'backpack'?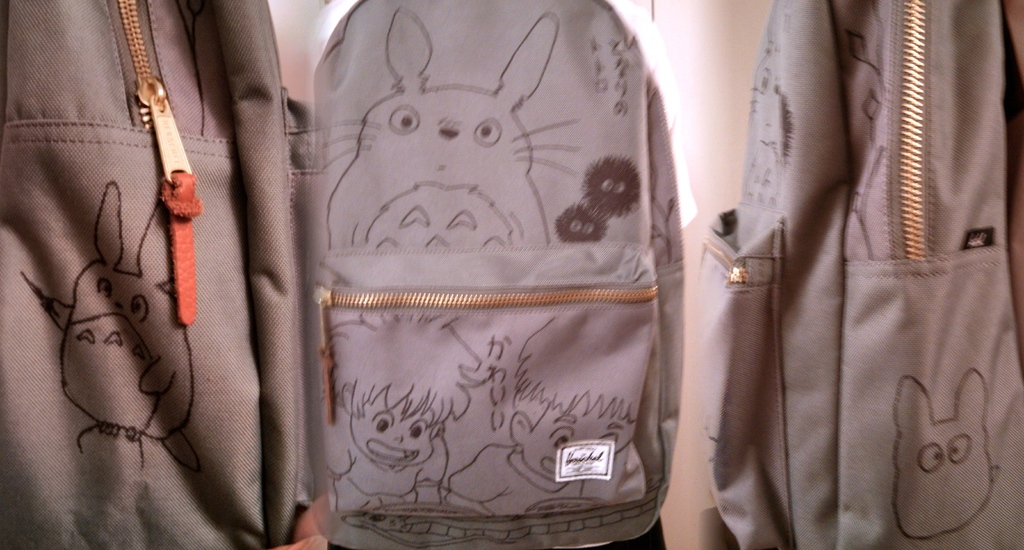
[699, 0, 1023, 549]
